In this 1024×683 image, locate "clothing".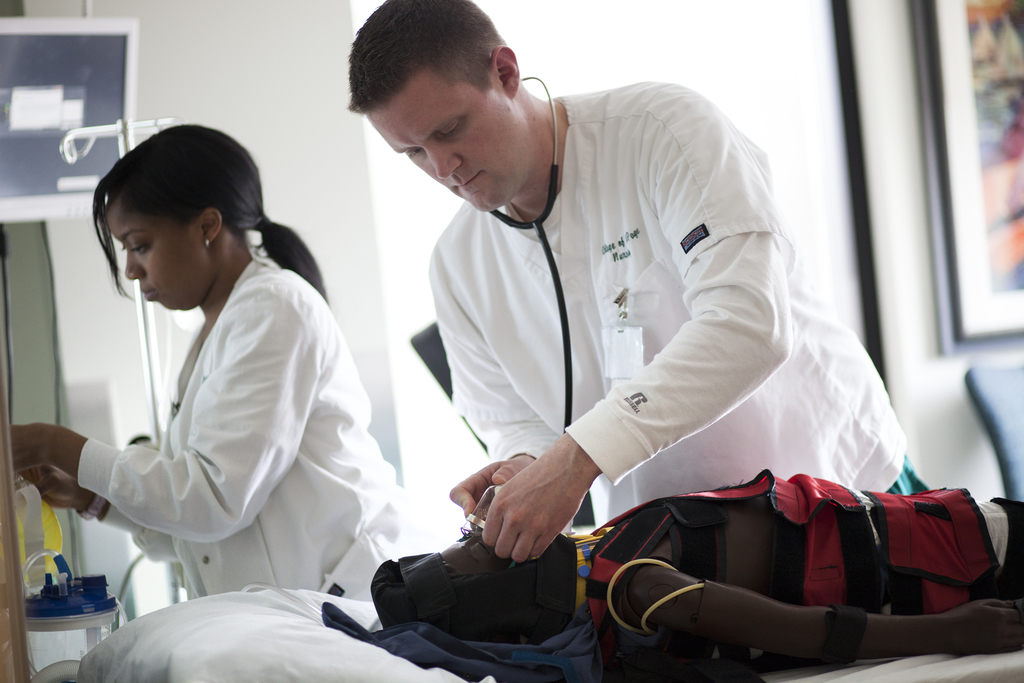
Bounding box: BBox(587, 470, 1023, 682).
